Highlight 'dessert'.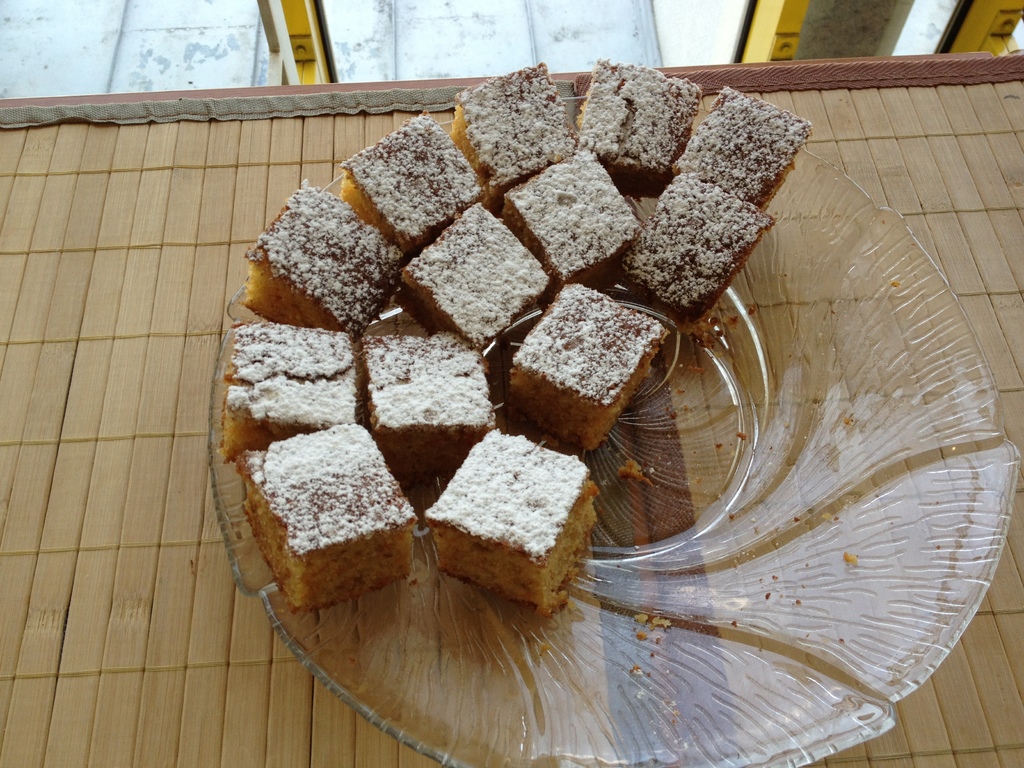
Highlighted region: select_region(228, 415, 417, 621).
